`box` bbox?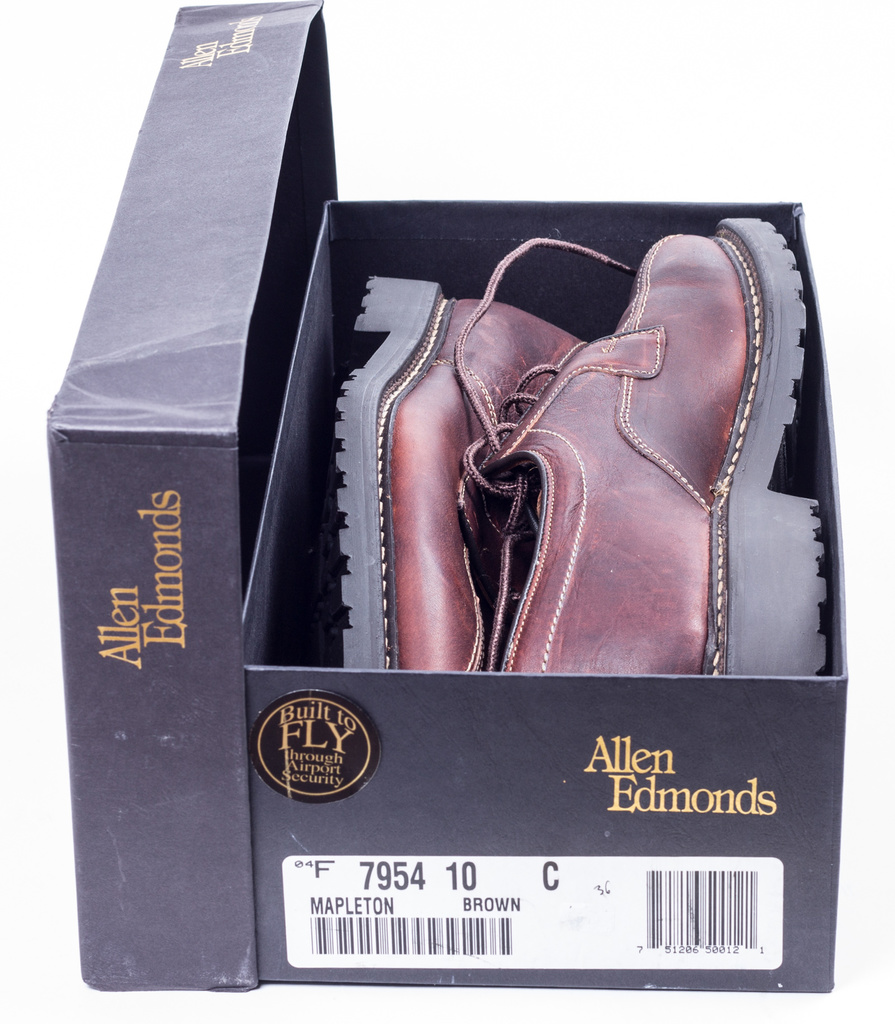
detection(49, 3, 339, 993)
